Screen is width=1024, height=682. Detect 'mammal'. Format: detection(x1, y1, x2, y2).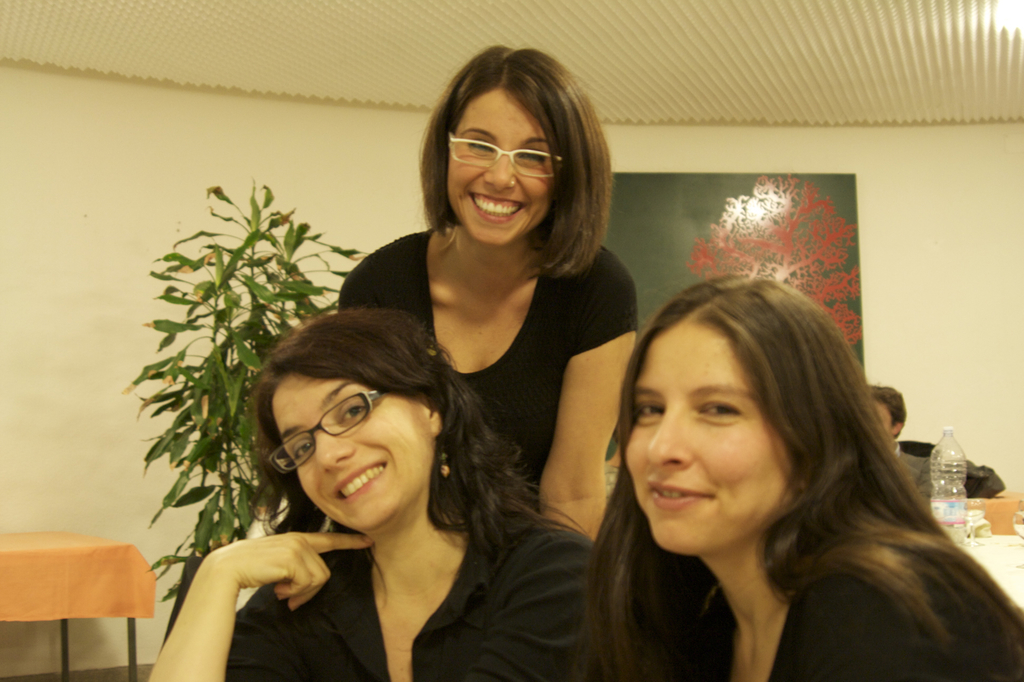
detection(167, 314, 604, 681).
